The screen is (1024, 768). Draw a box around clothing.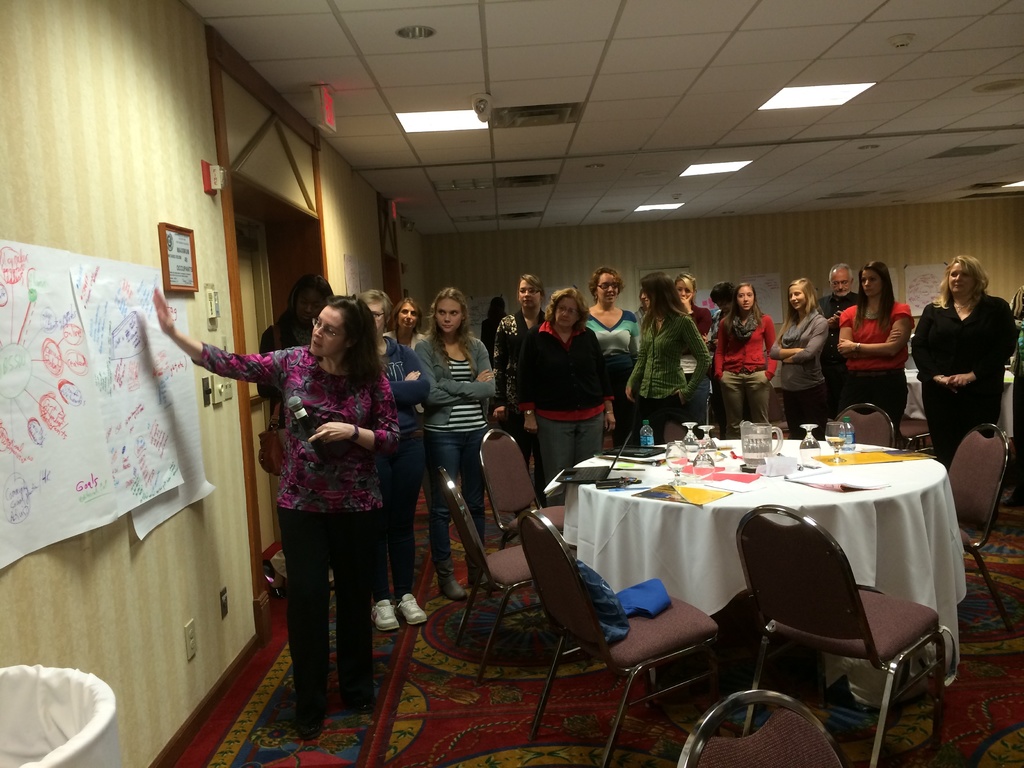
box=[682, 303, 713, 421].
